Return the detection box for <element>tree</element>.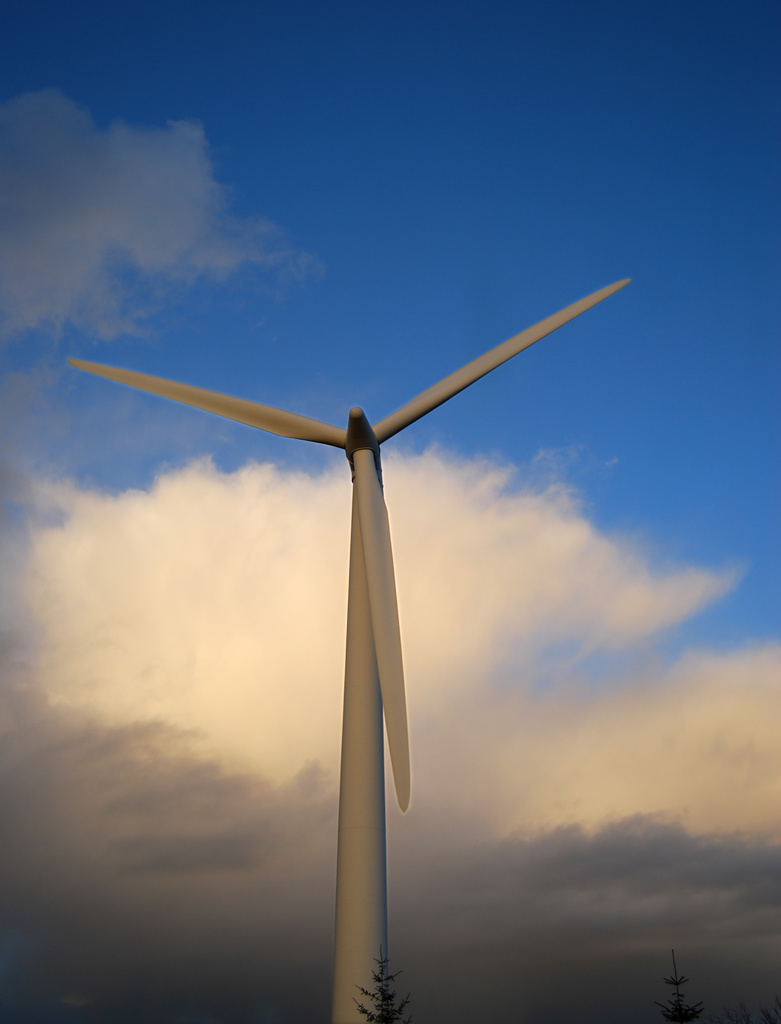
348, 945, 416, 1023.
